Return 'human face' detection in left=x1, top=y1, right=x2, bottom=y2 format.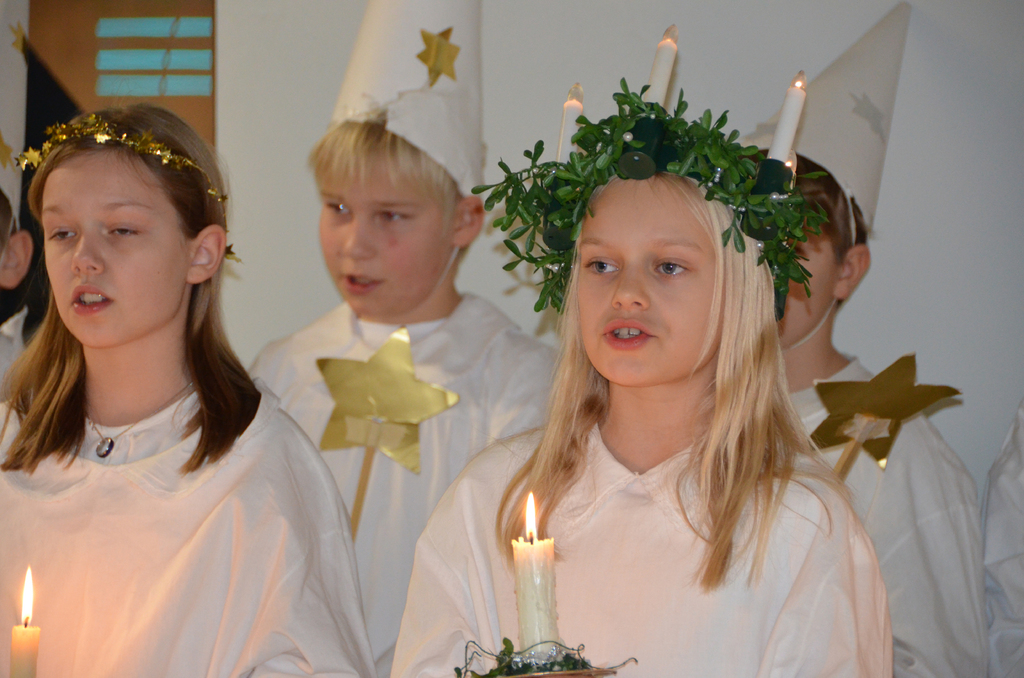
left=773, top=197, right=833, bottom=342.
